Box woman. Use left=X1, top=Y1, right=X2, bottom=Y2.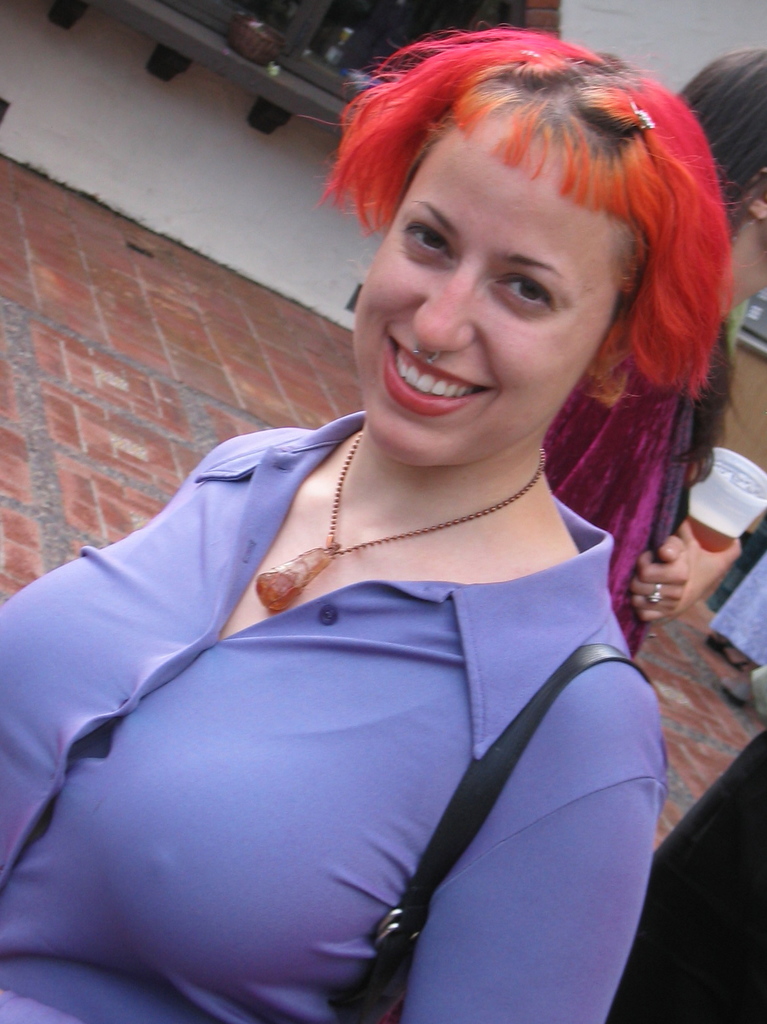
left=538, top=50, right=766, bottom=660.
